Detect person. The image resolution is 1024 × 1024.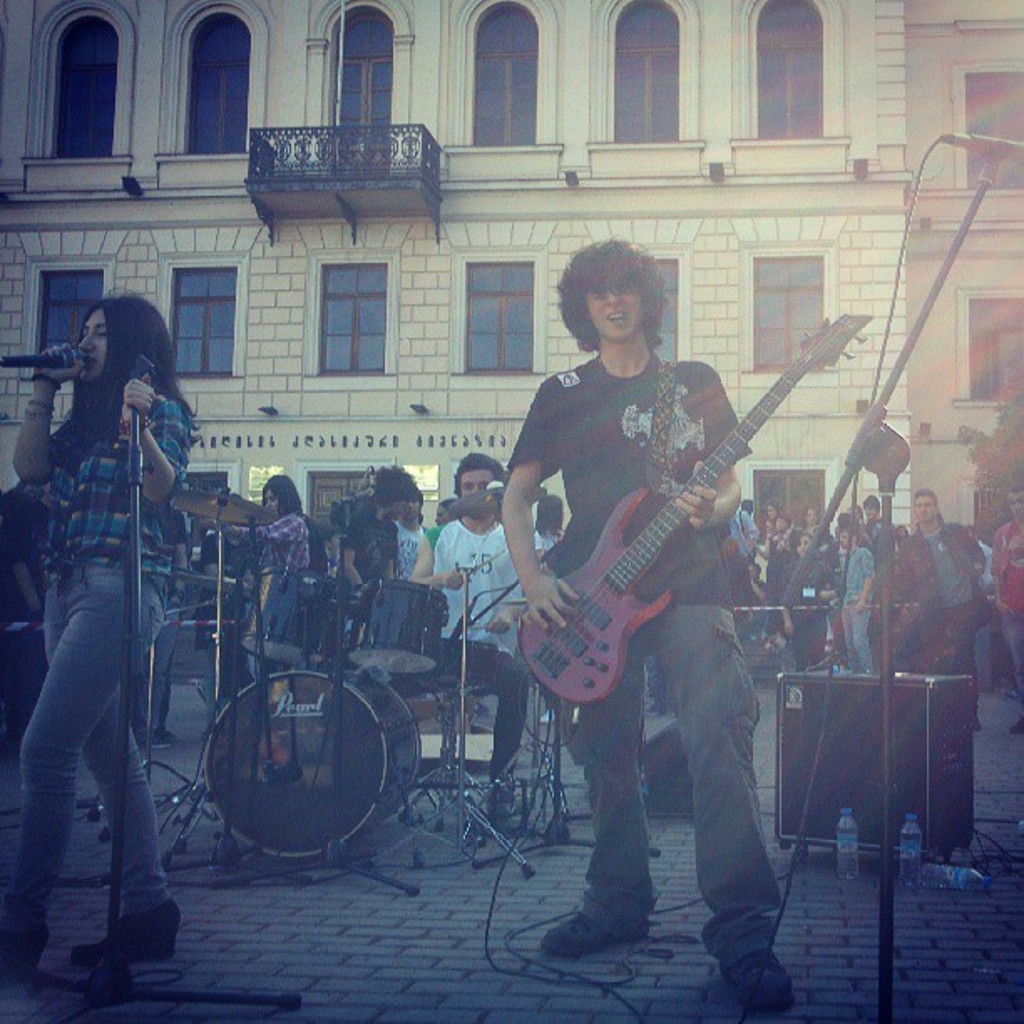
x1=996 y1=480 x2=1022 y2=704.
